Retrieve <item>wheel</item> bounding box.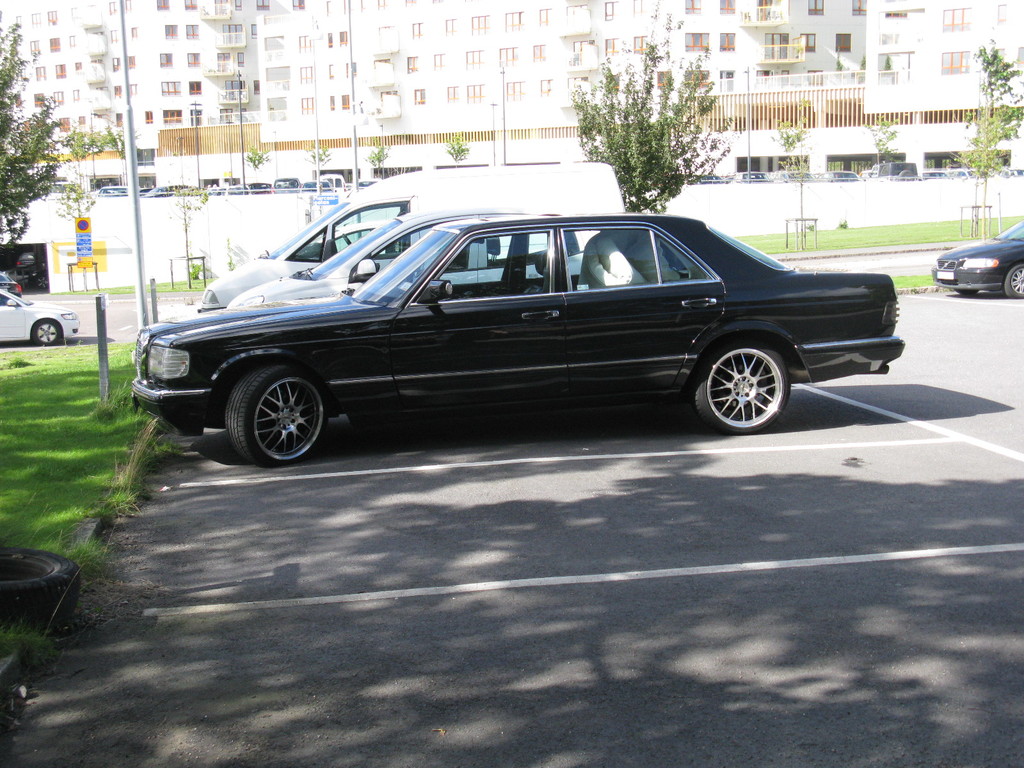
Bounding box: pyautogui.locateOnScreen(340, 233, 353, 245).
